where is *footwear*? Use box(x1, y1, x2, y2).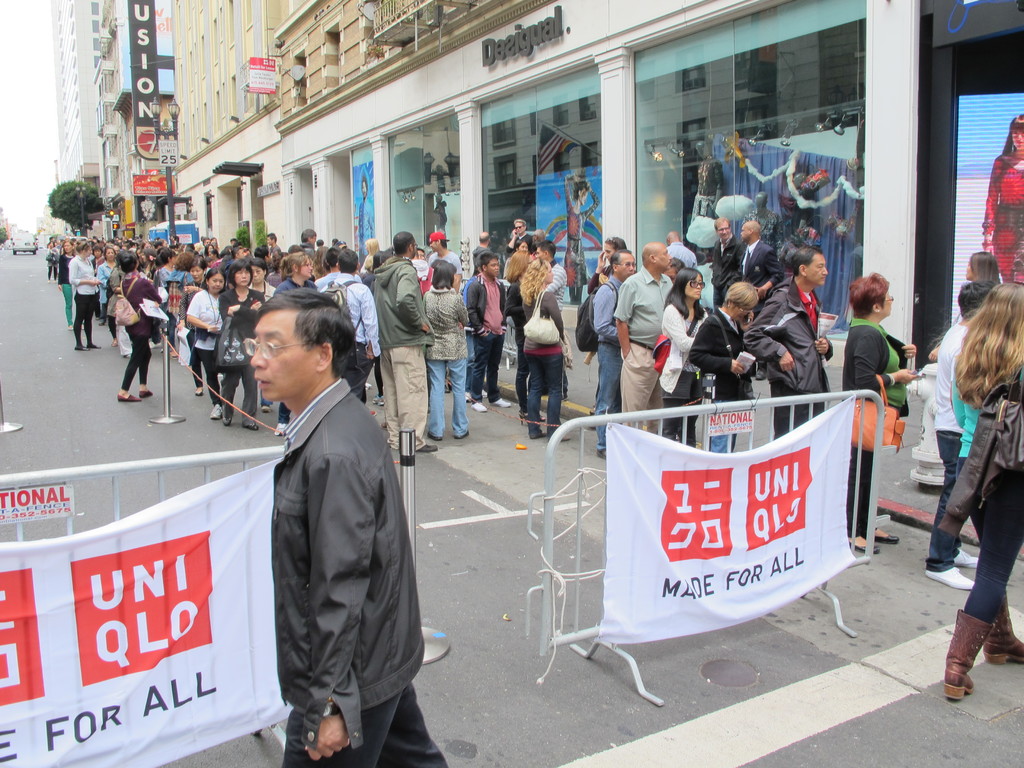
box(856, 522, 904, 543).
